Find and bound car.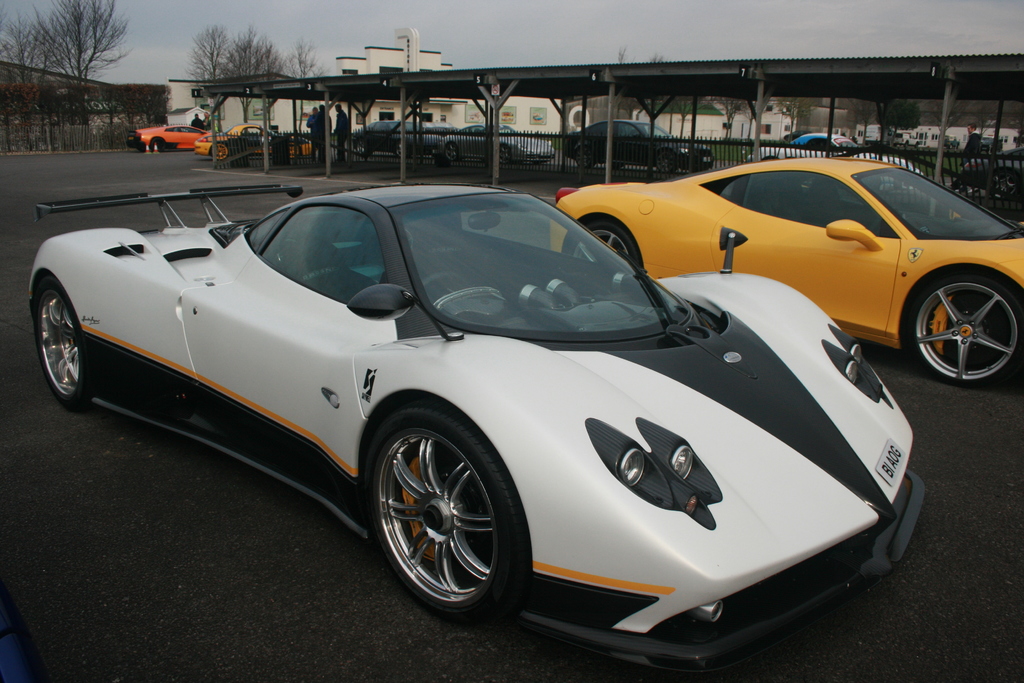
Bound: {"x1": 6, "y1": 169, "x2": 964, "y2": 652}.
